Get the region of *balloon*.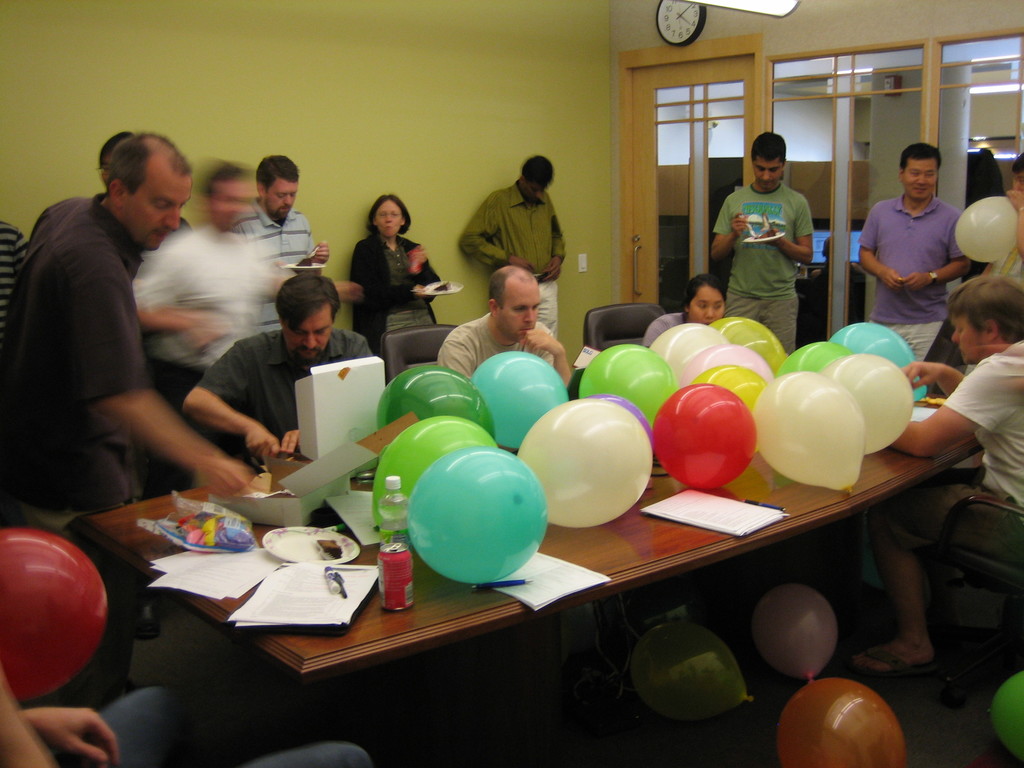
712:314:786:367.
